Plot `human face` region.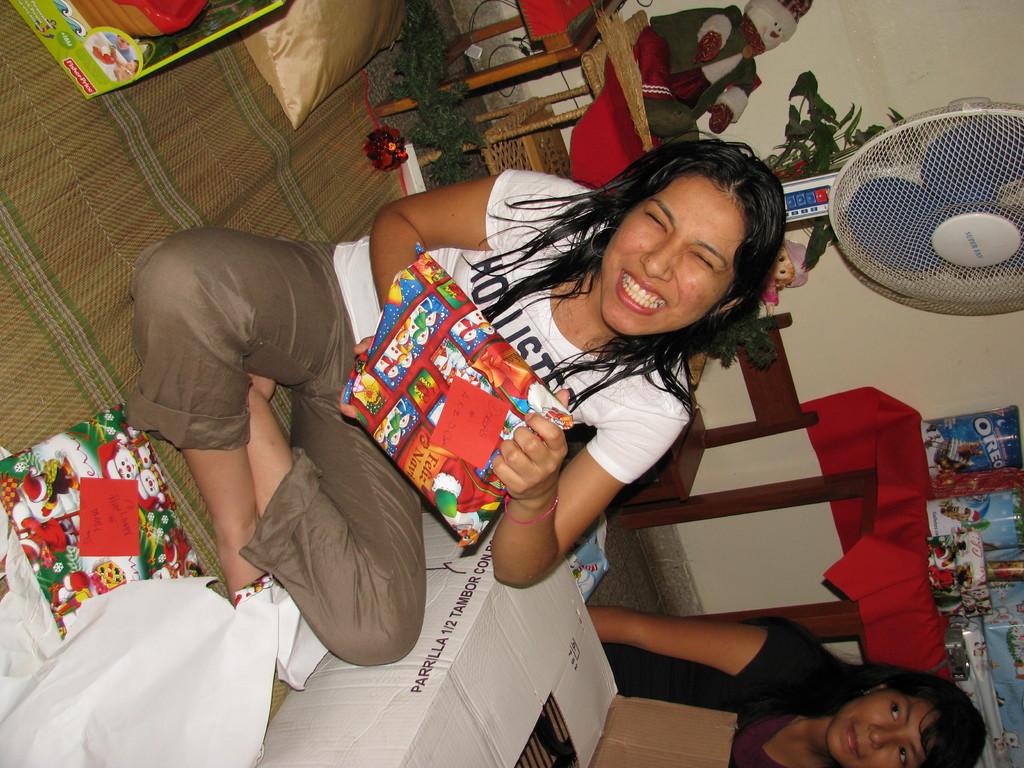
Plotted at crop(597, 188, 743, 339).
